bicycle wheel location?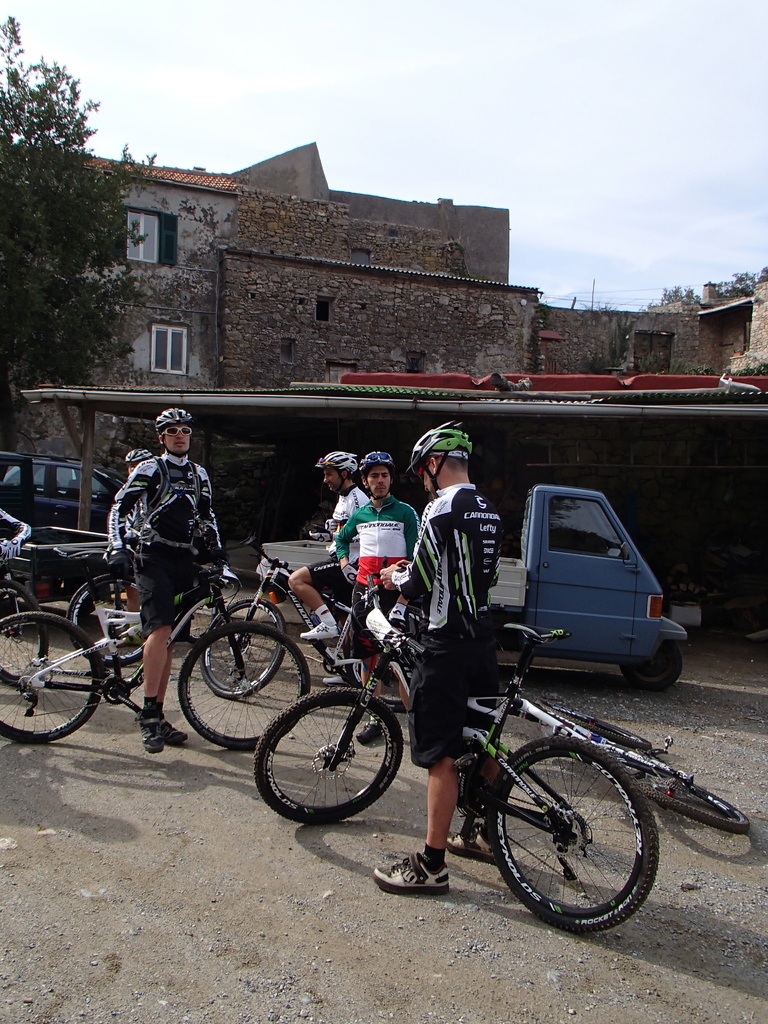
x1=548 y1=708 x2=653 y2=755
